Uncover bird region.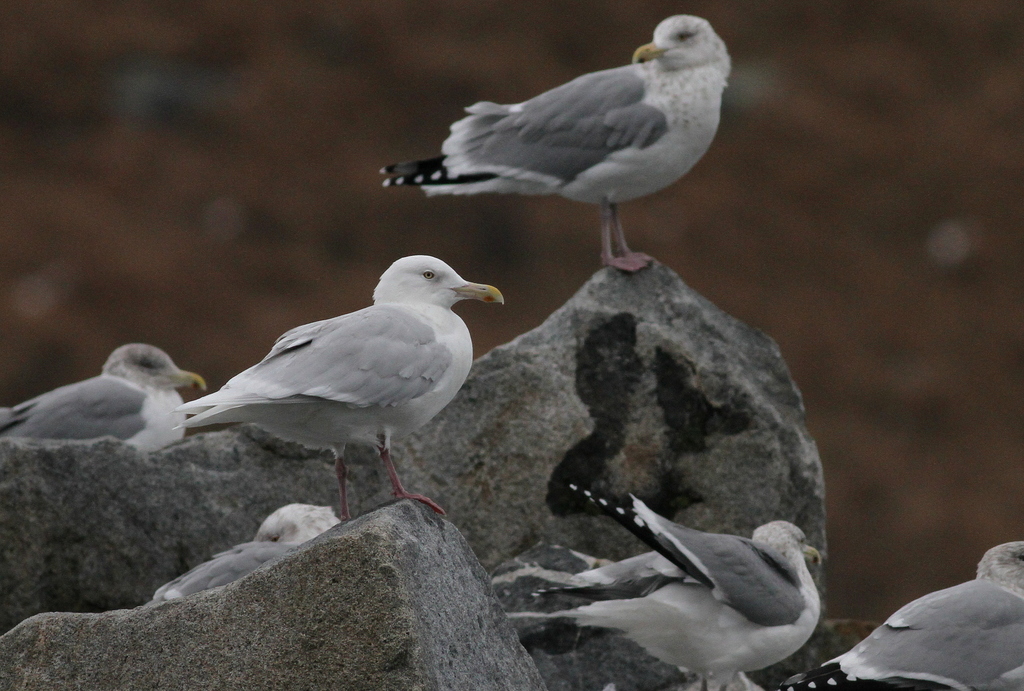
Uncovered: box=[150, 238, 493, 519].
